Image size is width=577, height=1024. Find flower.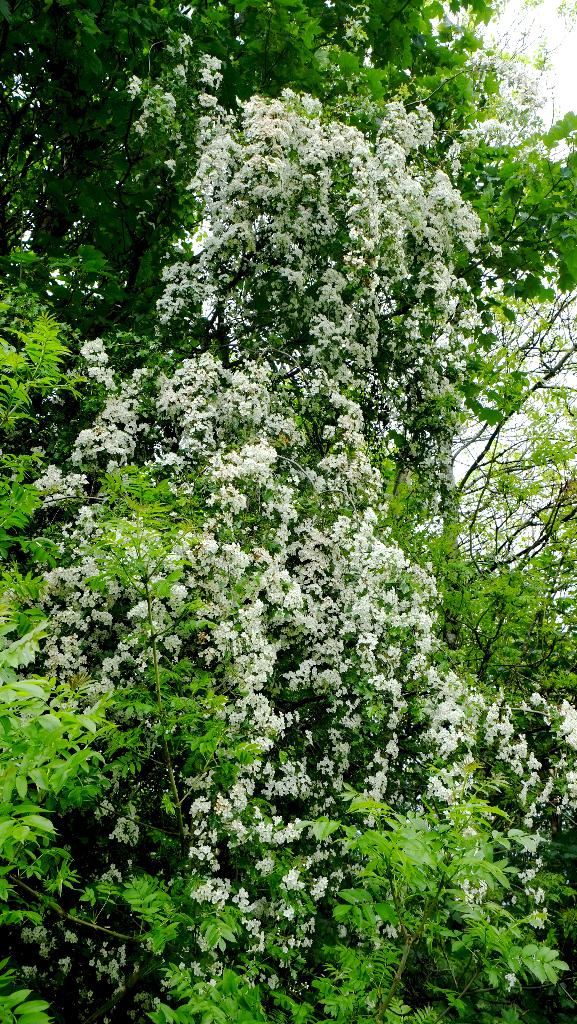
(x1=266, y1=570, x2=288, y2=591).
